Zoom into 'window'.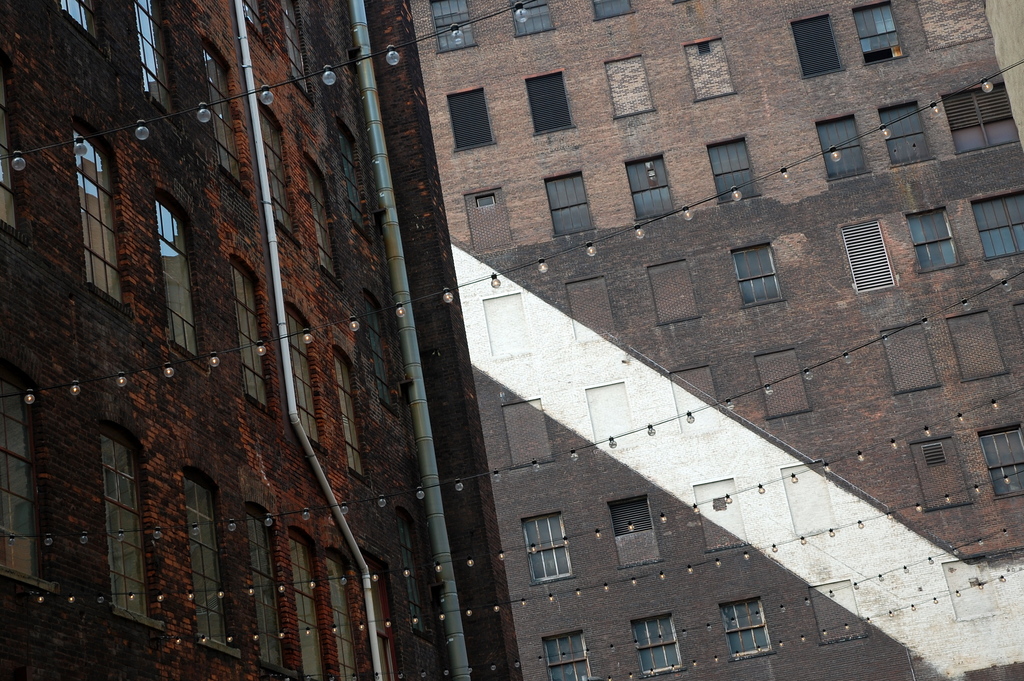
Zoom target: (876,98,938,170).
